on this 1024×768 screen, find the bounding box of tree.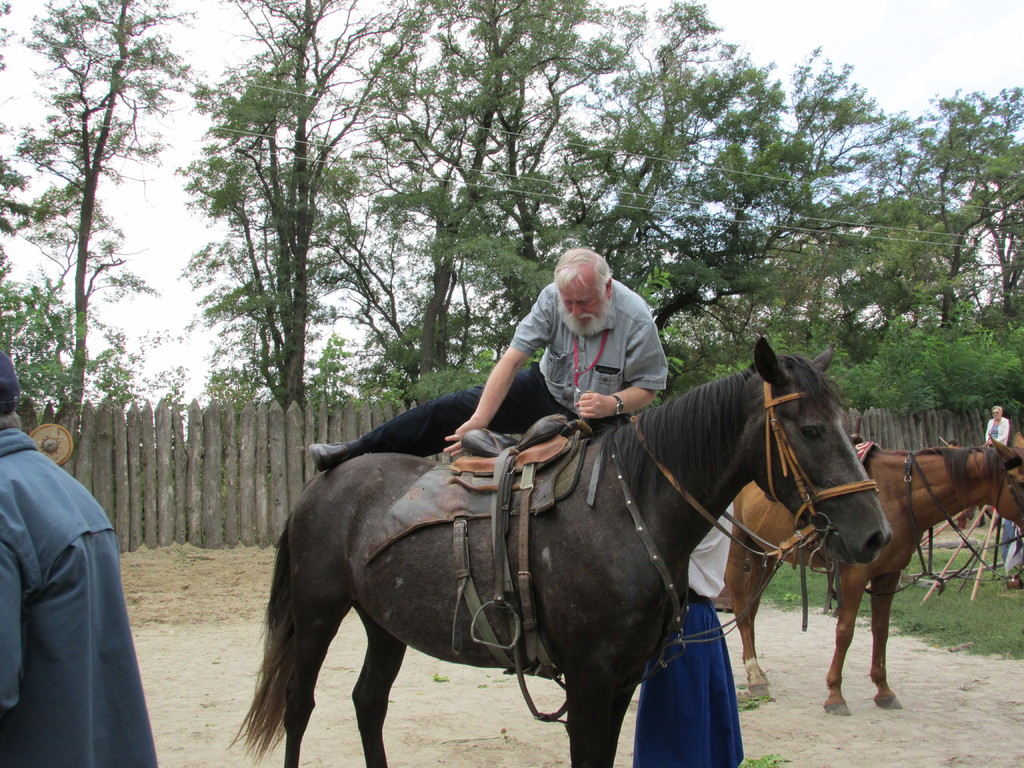
Bounding box: pyautogui.locateOnScreen(326, 0, 640, 403).
